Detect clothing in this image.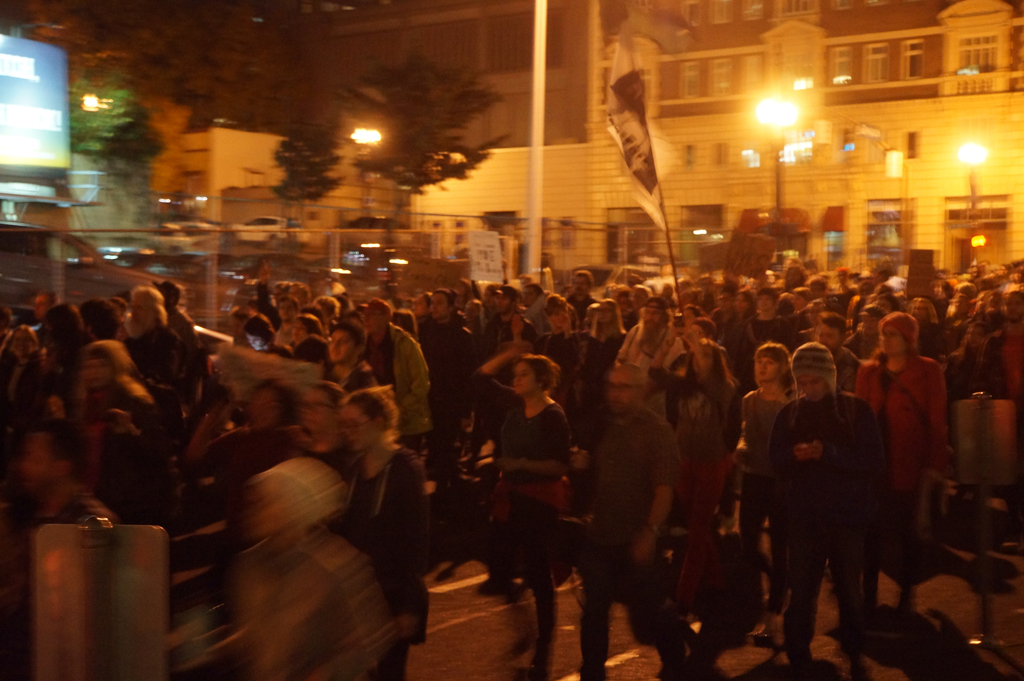
Detection: <region>470, 371, 563, 590</region>.
